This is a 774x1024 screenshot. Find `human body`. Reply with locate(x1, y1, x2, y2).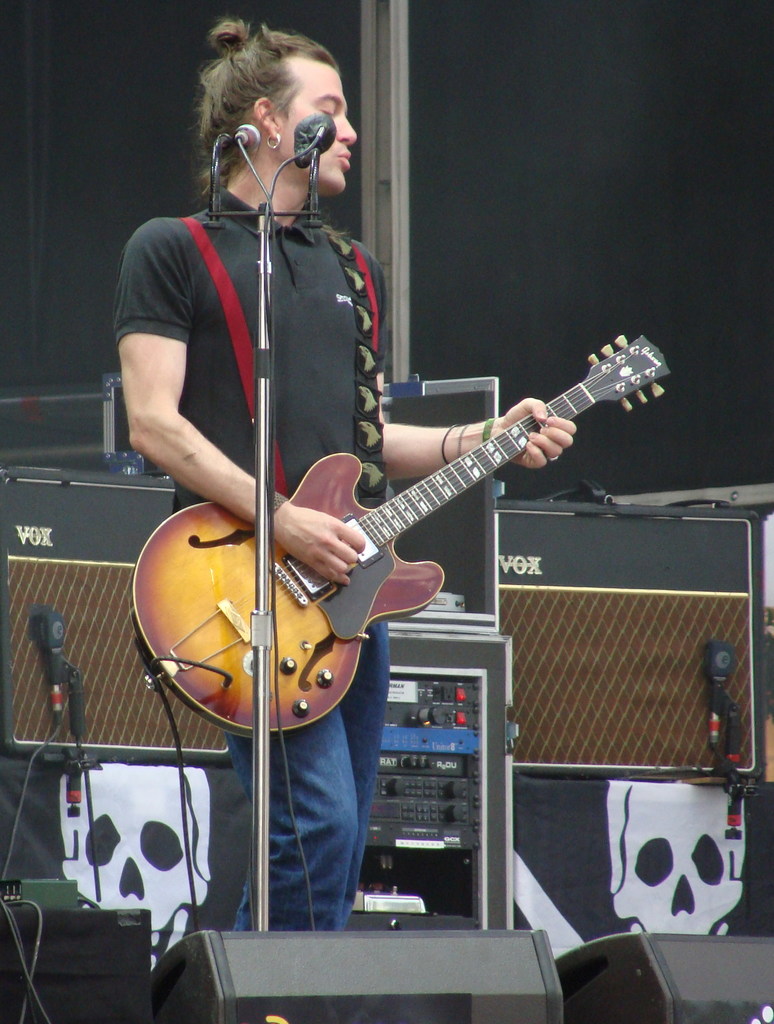
locate(113, 19, 577, 934).
